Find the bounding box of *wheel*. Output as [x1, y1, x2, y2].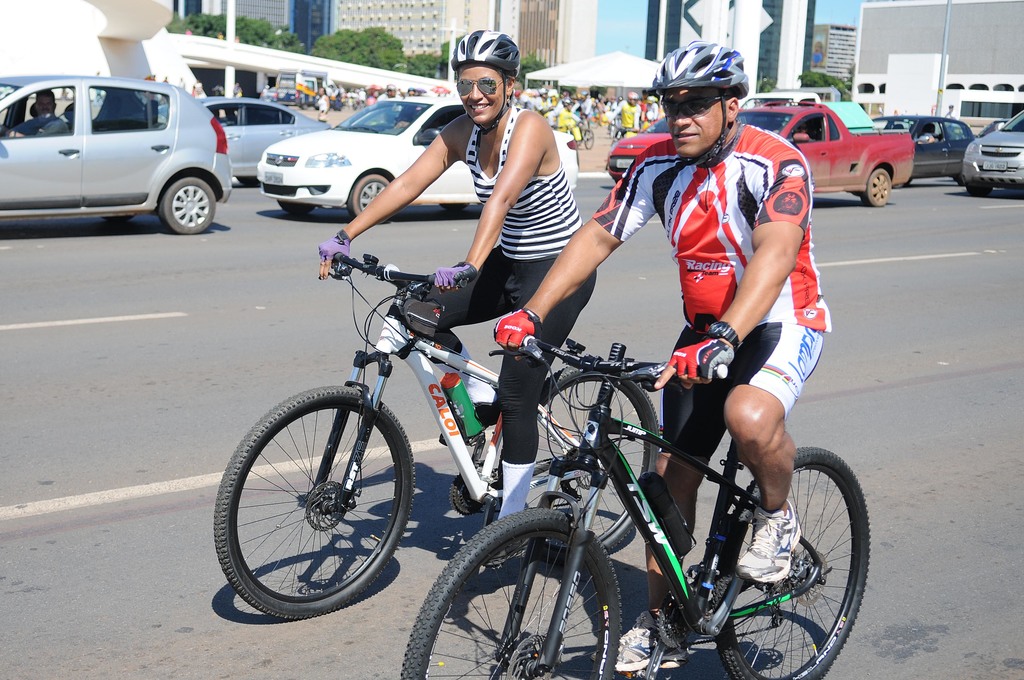
[713, 445, 874, 679].
